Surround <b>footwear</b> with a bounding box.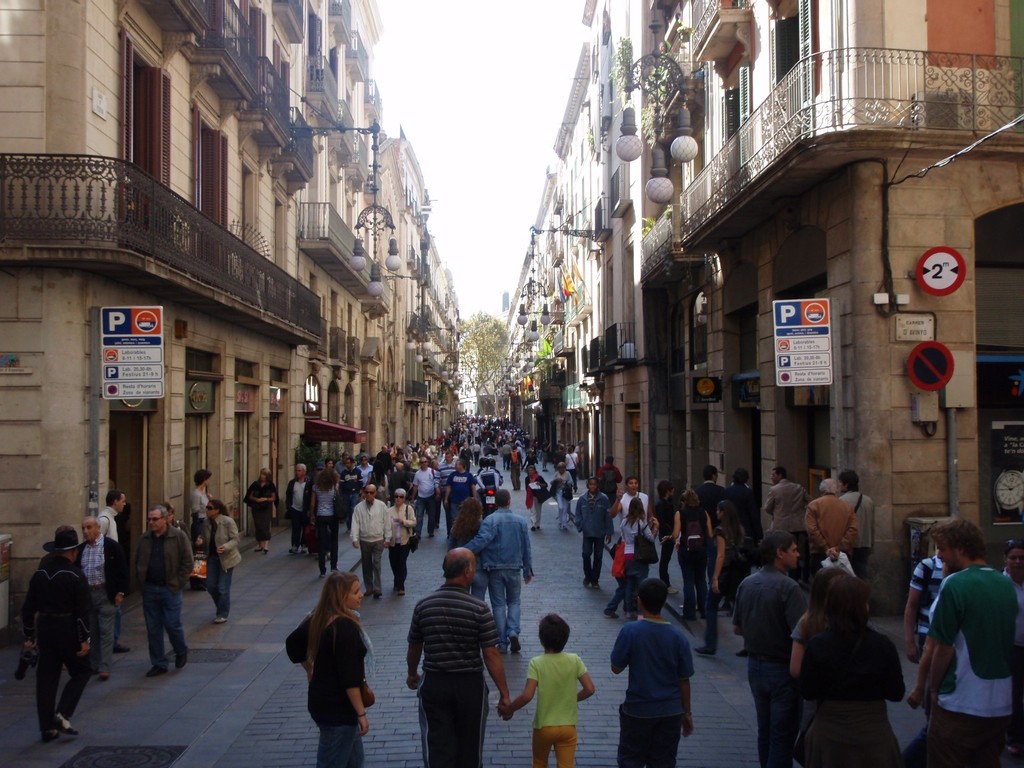
<box>737,650,746,659</box>.
